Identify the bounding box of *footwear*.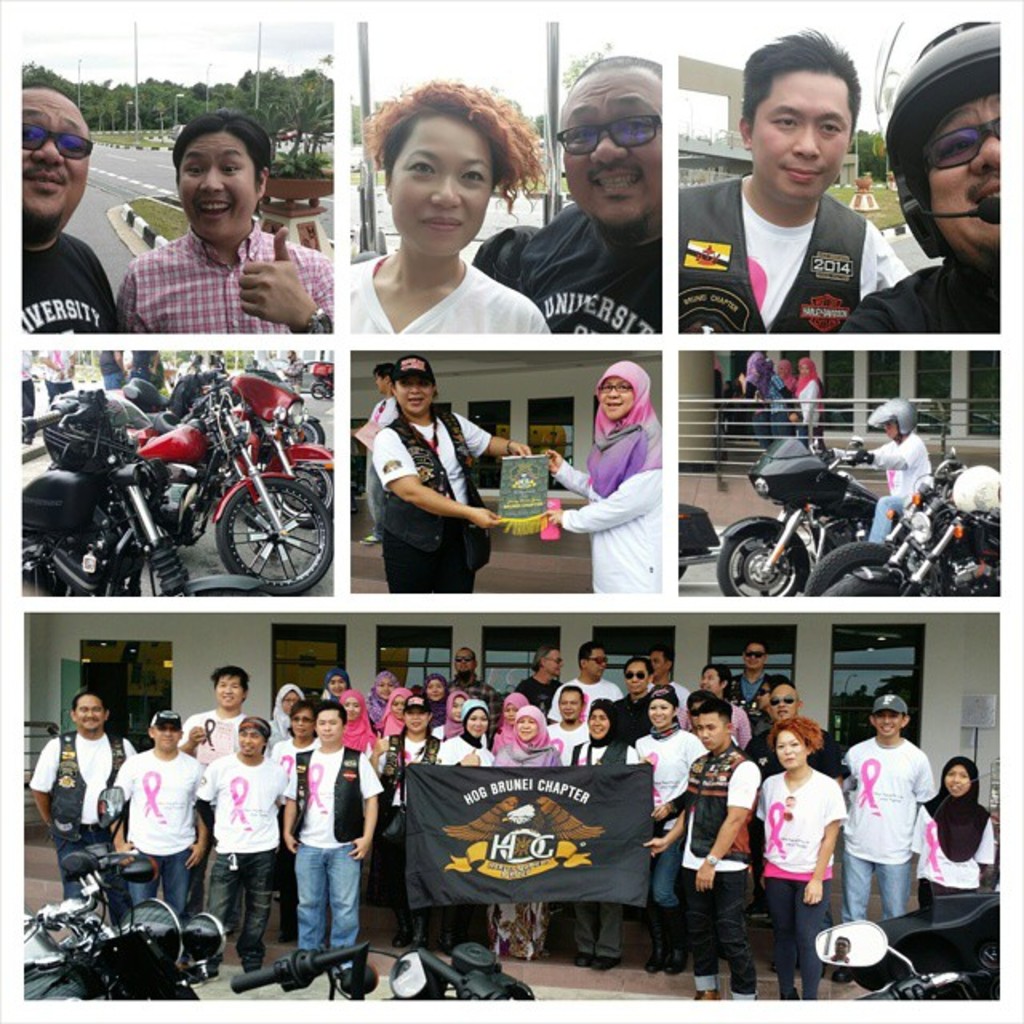
BBox(576, 954, 584, 966).
